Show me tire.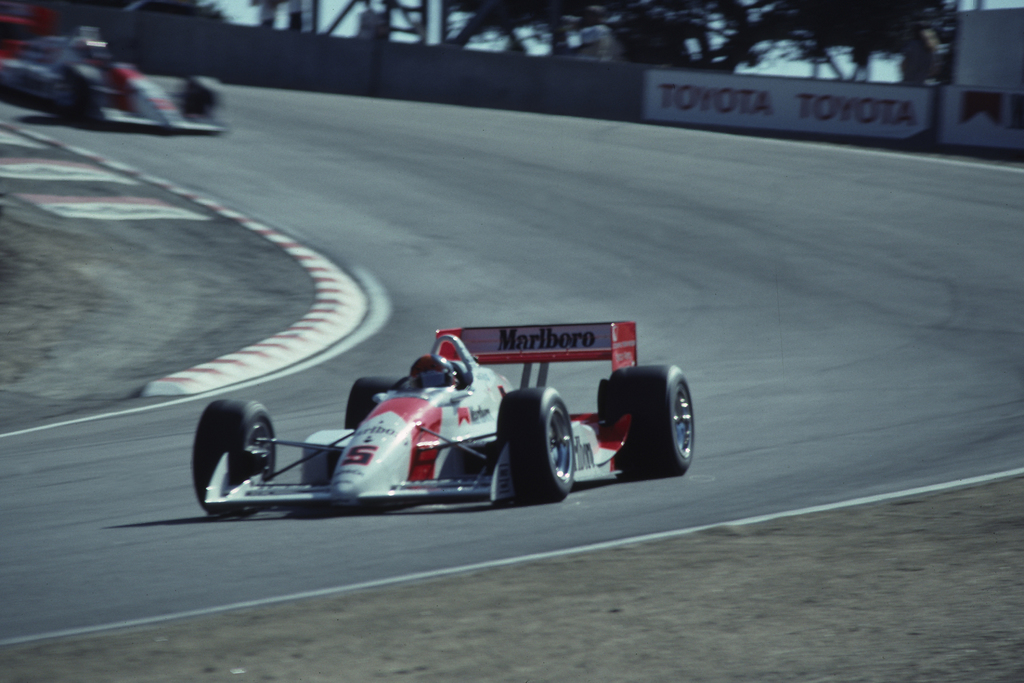
tire is here: 191:399:276:514.
